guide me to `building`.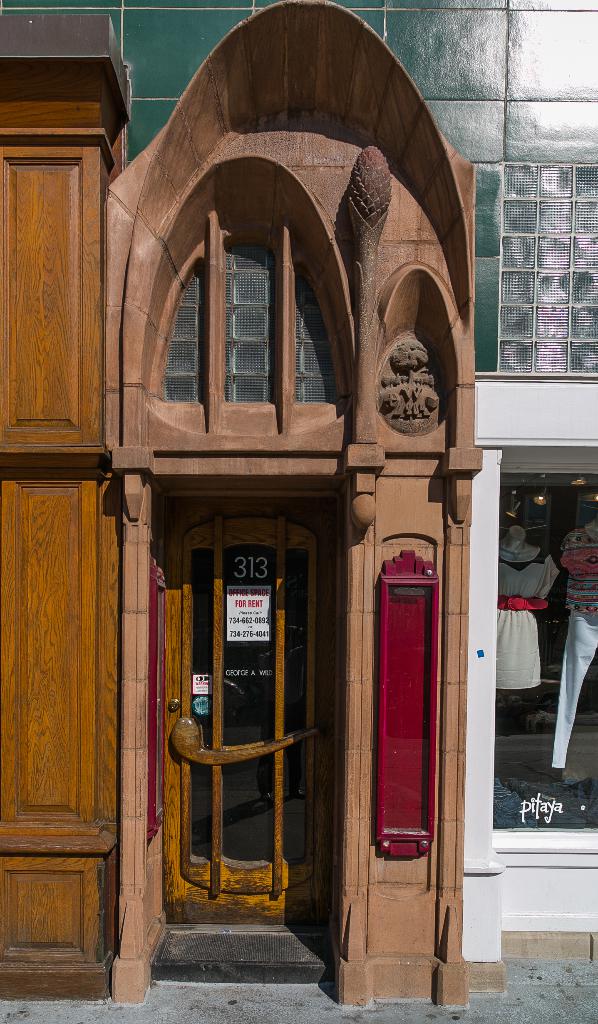
Guidance: (x1=0, y1=0, x2=597, y2=1016).
